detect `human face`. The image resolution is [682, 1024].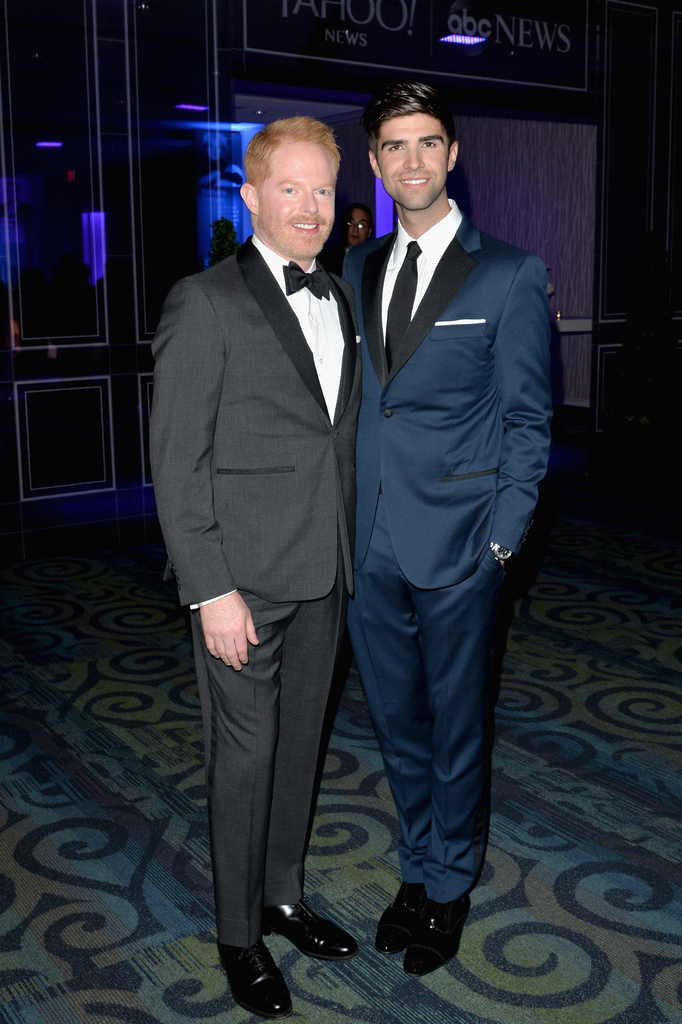
x1=261 y1=143 x2=338 y2=257.
